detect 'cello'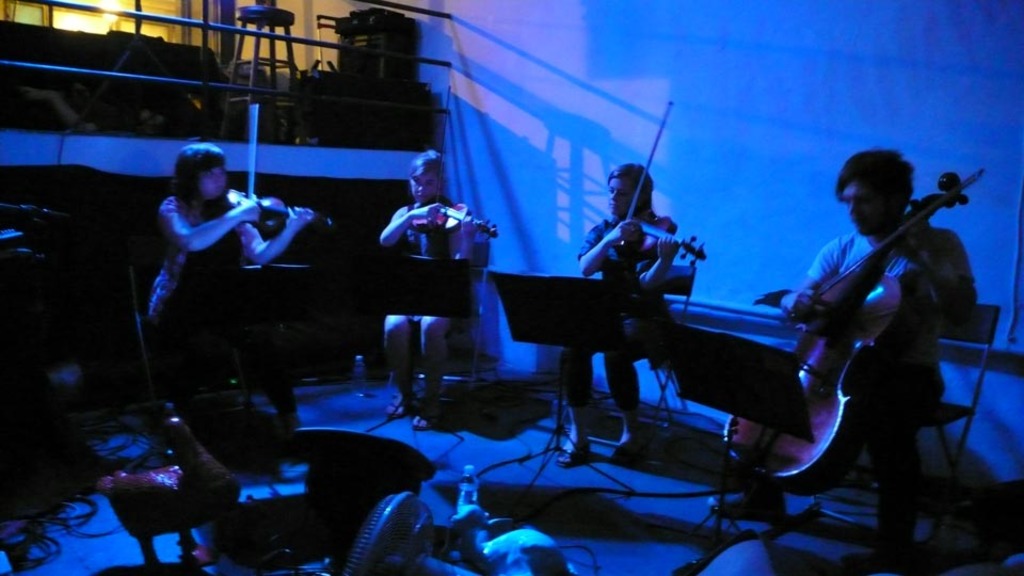
[578,89,718,309]
